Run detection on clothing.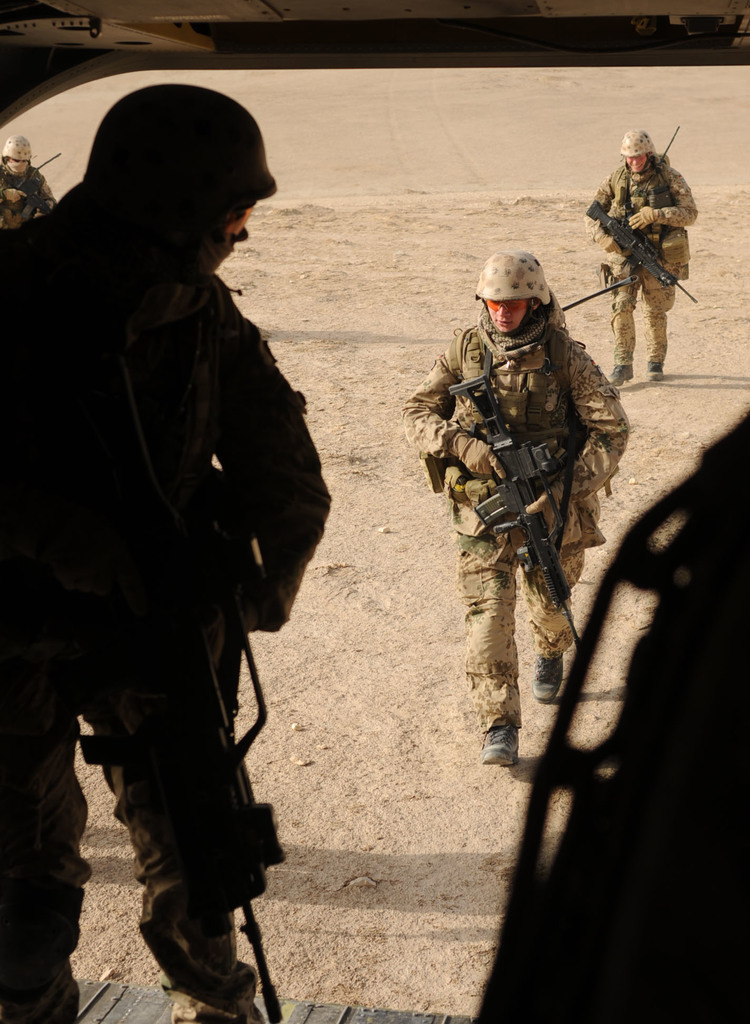
Result: [x1=410, y1=249, x2=625, y2=768].
